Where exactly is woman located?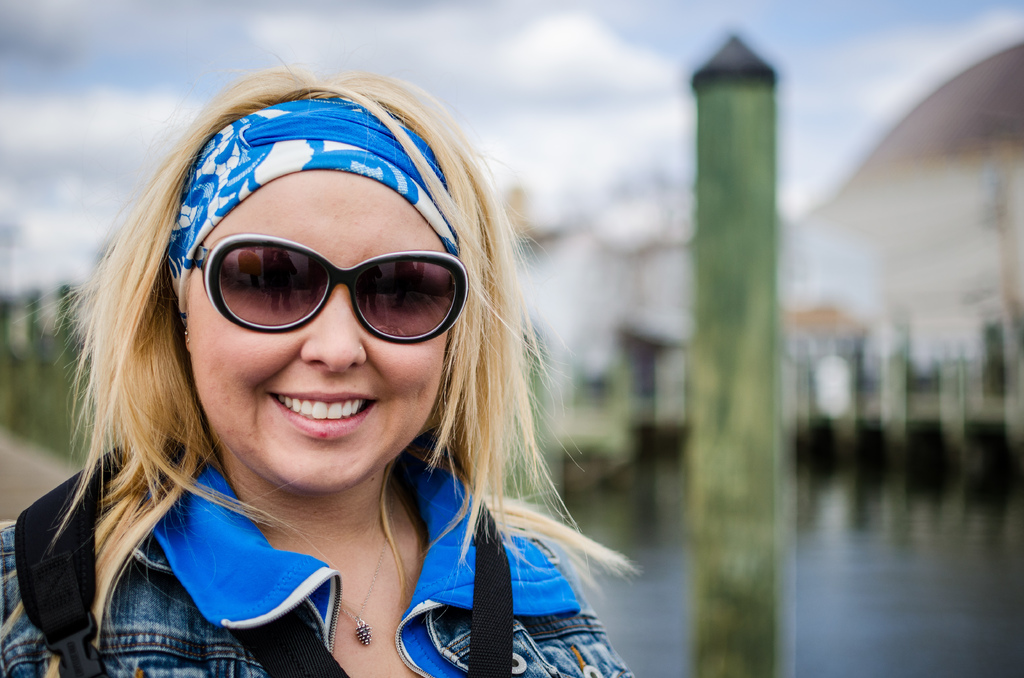
Its bounding box is bbox(25, 85, 698, 670).
